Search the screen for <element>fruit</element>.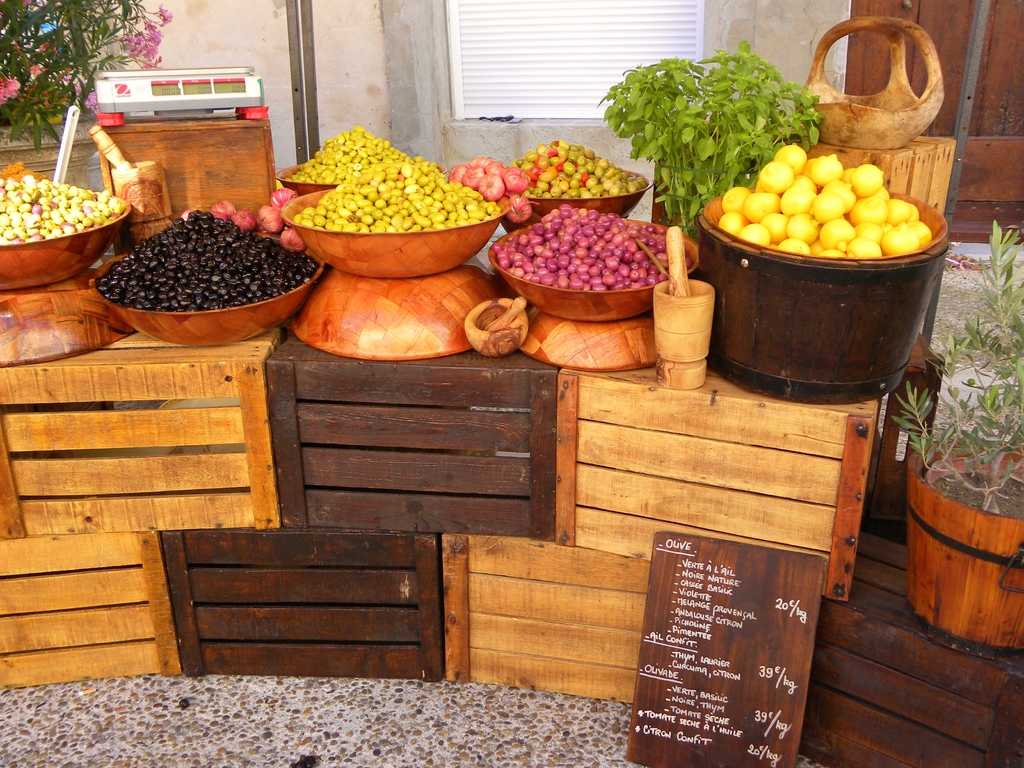
Found at 852,165,885,198.
